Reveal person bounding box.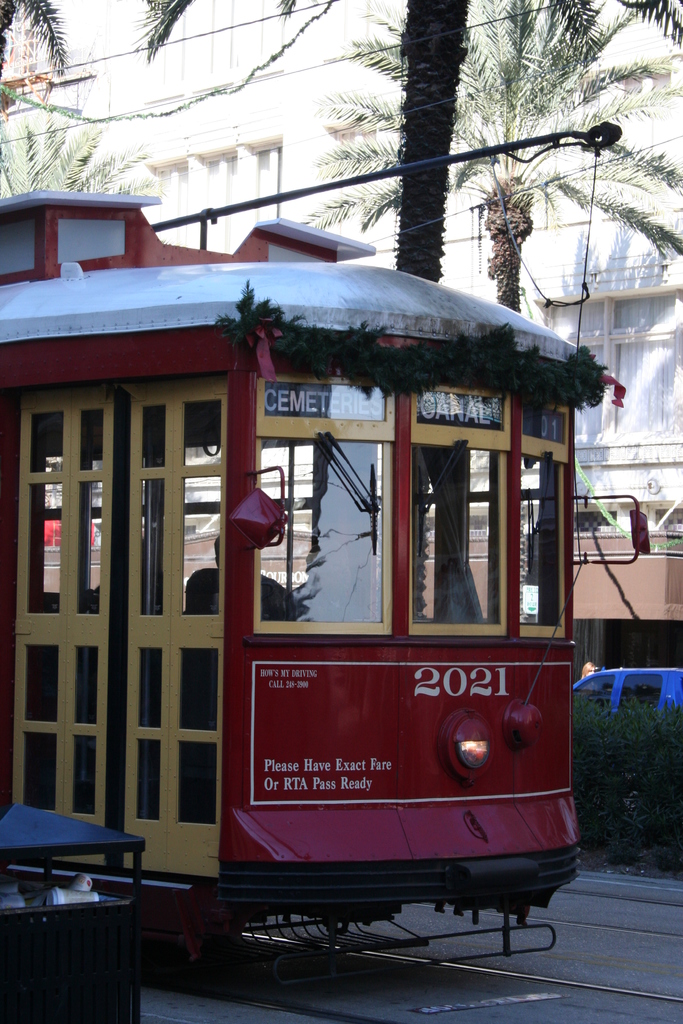
Revealed: select_region(201, 536, 289, 624).
